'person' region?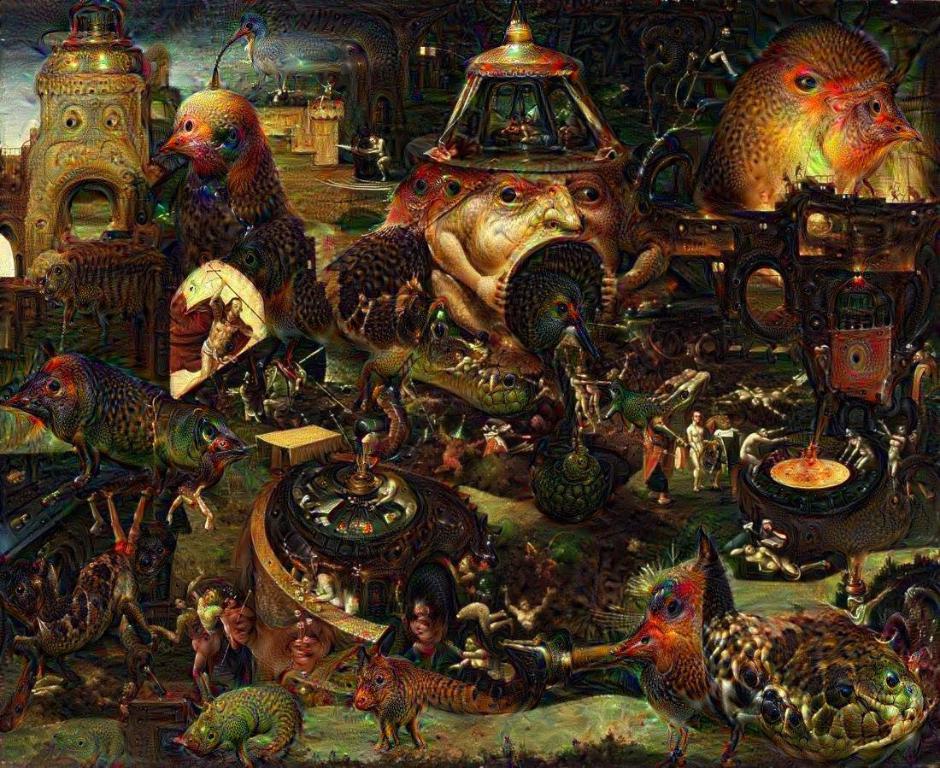
box(186, 277, 257, 384)
